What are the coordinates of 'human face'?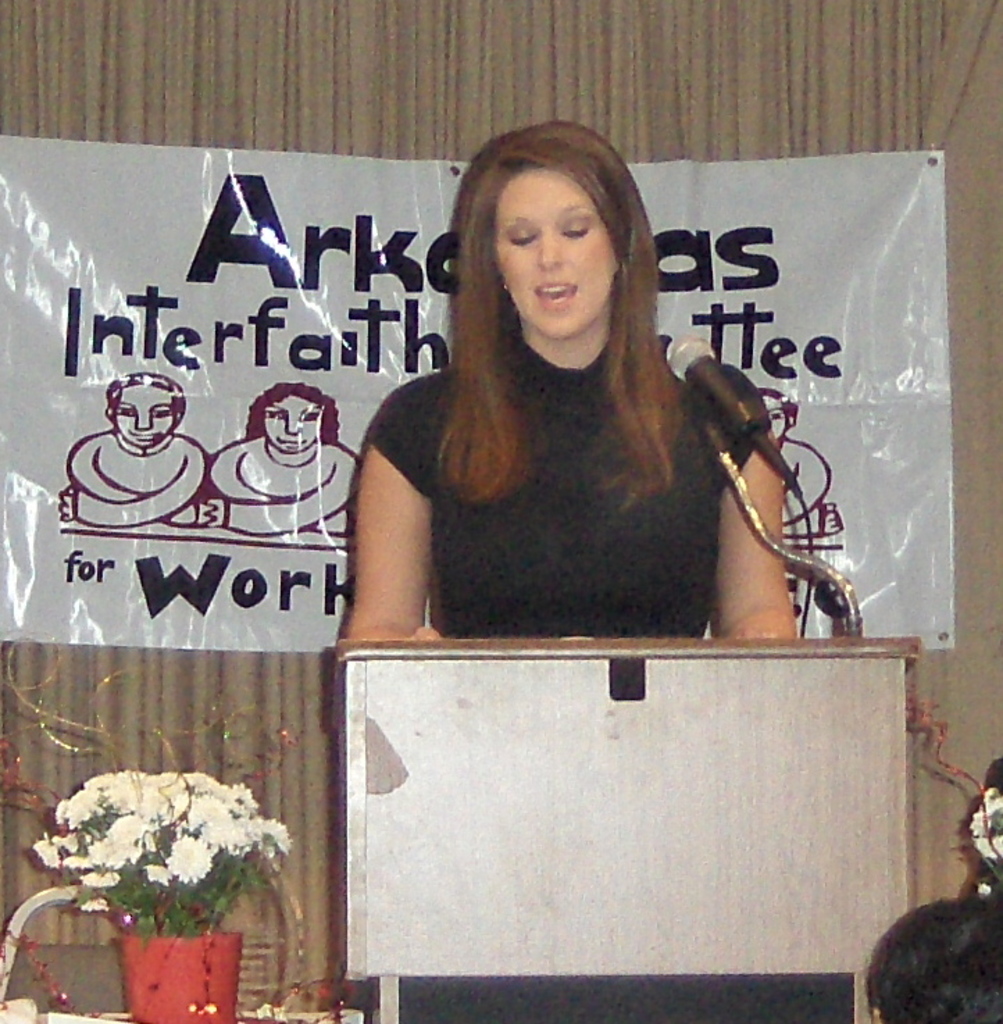
493:168:625:346.
